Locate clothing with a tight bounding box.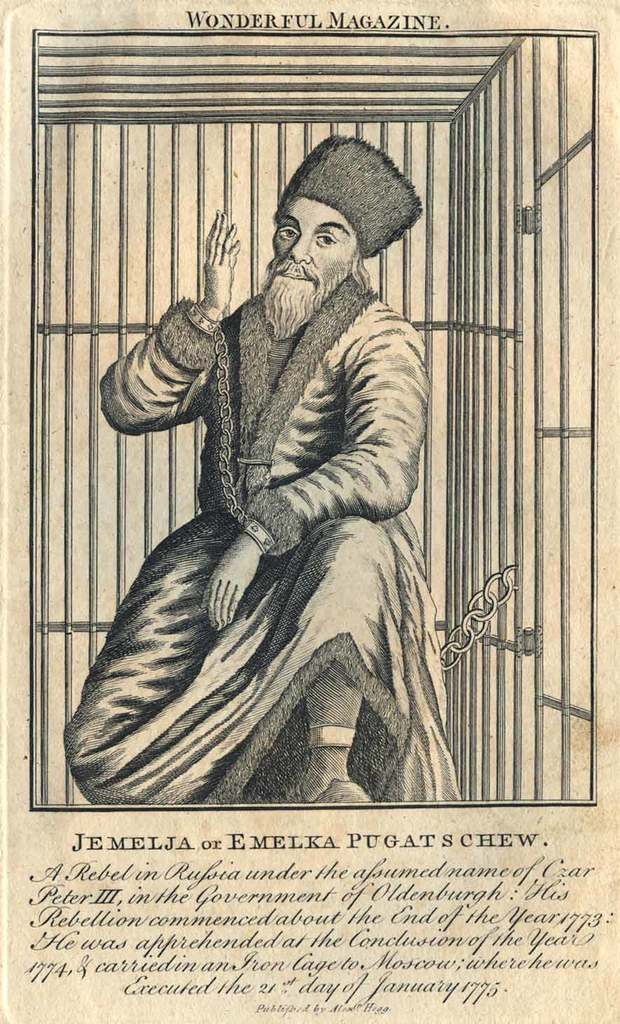
67 266 457 799.
